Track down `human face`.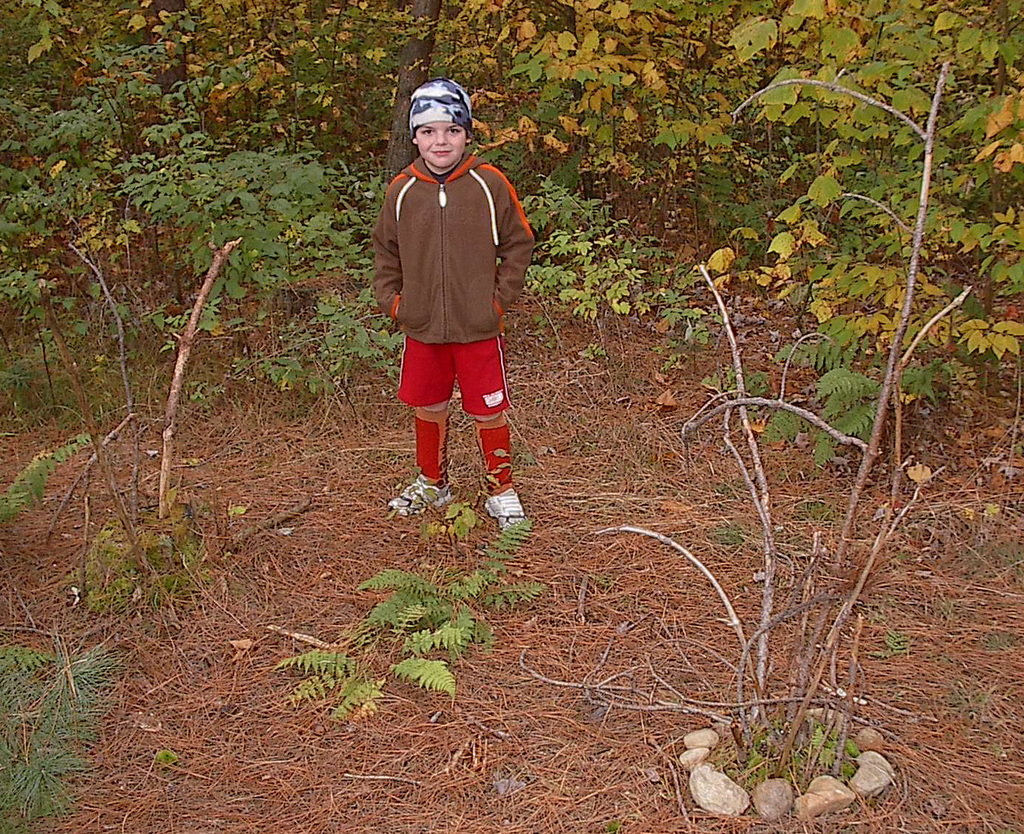
Tracked to 418/120/462/171.
